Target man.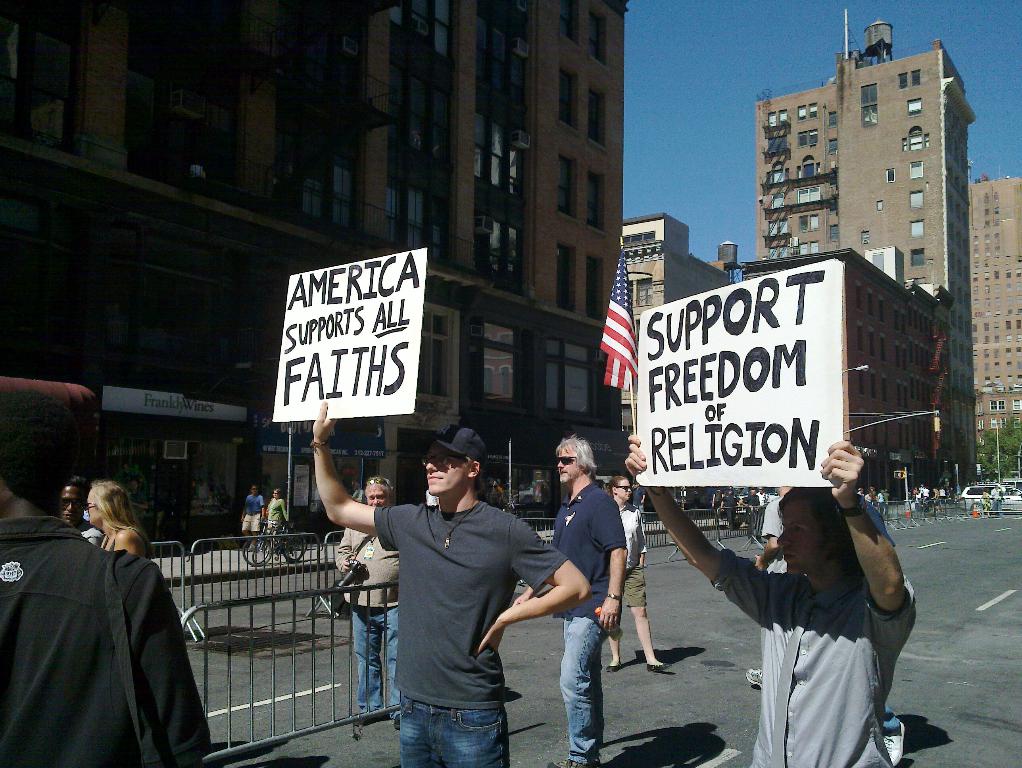
Target region: <box>739,481,791,689</box>.
